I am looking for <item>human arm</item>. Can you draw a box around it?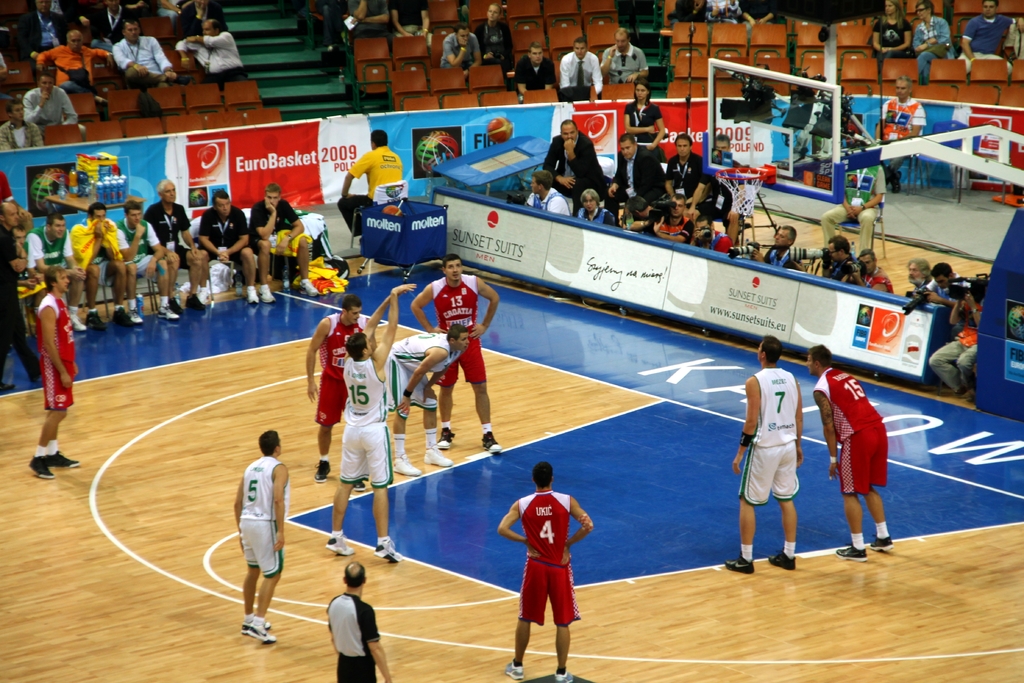
Sure, the bounding box is left=15, top=246, right=26, bottom=272.
